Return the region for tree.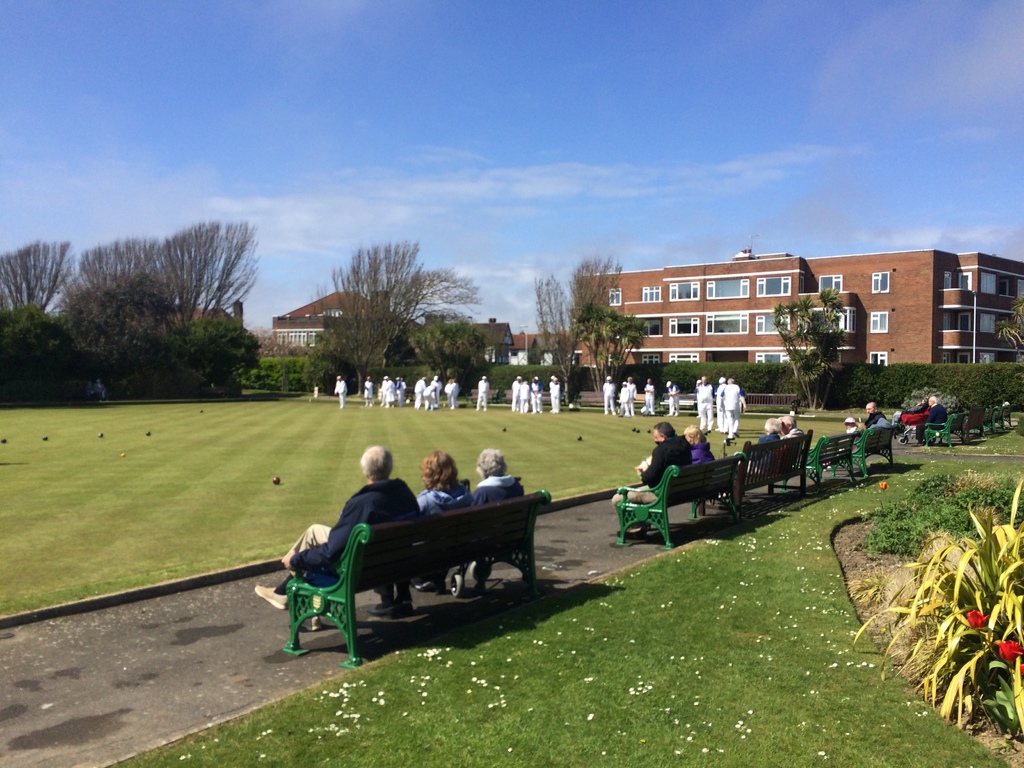
{"left": 317, "top": 245, "right": 482, "bottom": 388}.
